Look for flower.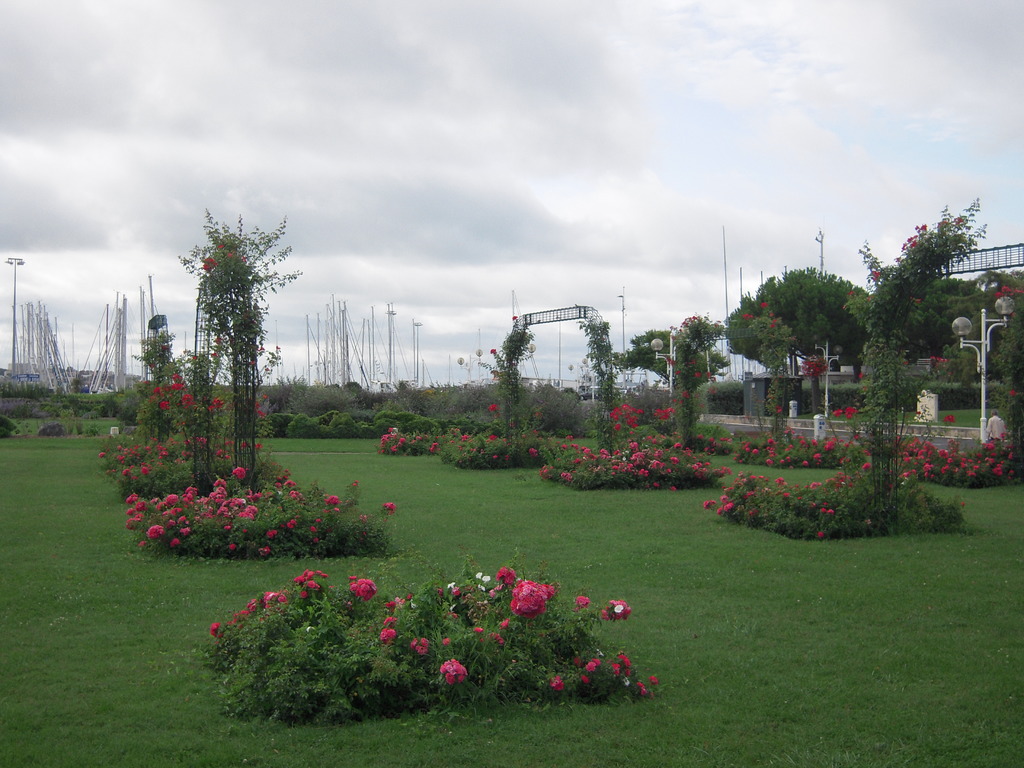
Found: Rect(676, 393, 694, 403).
